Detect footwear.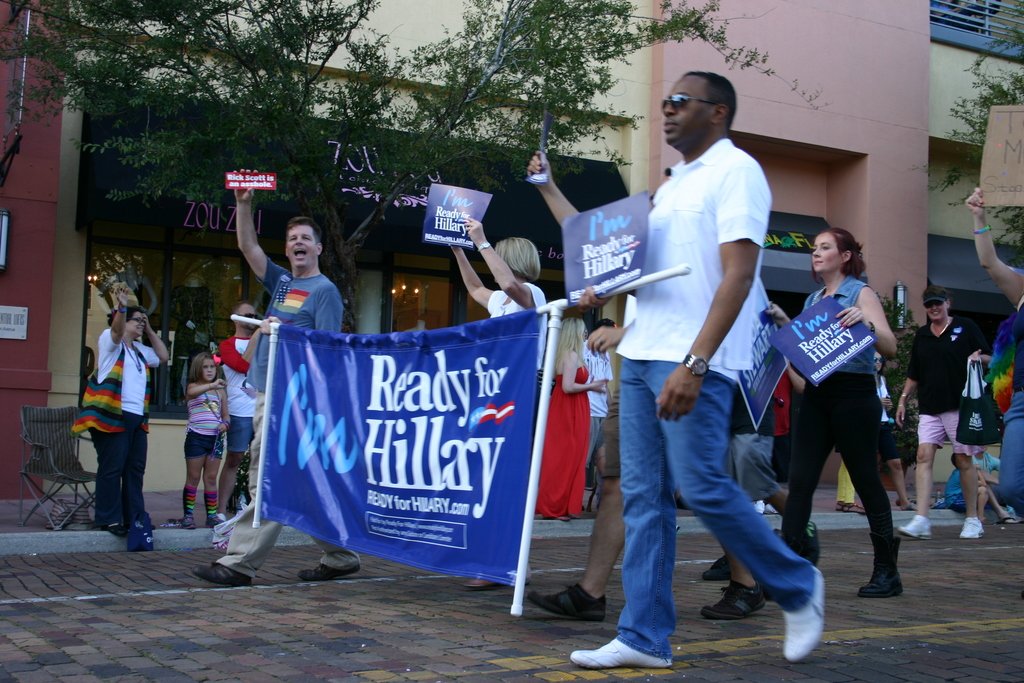
Detected at (left=703, top=555, right=732, bottom=580).
